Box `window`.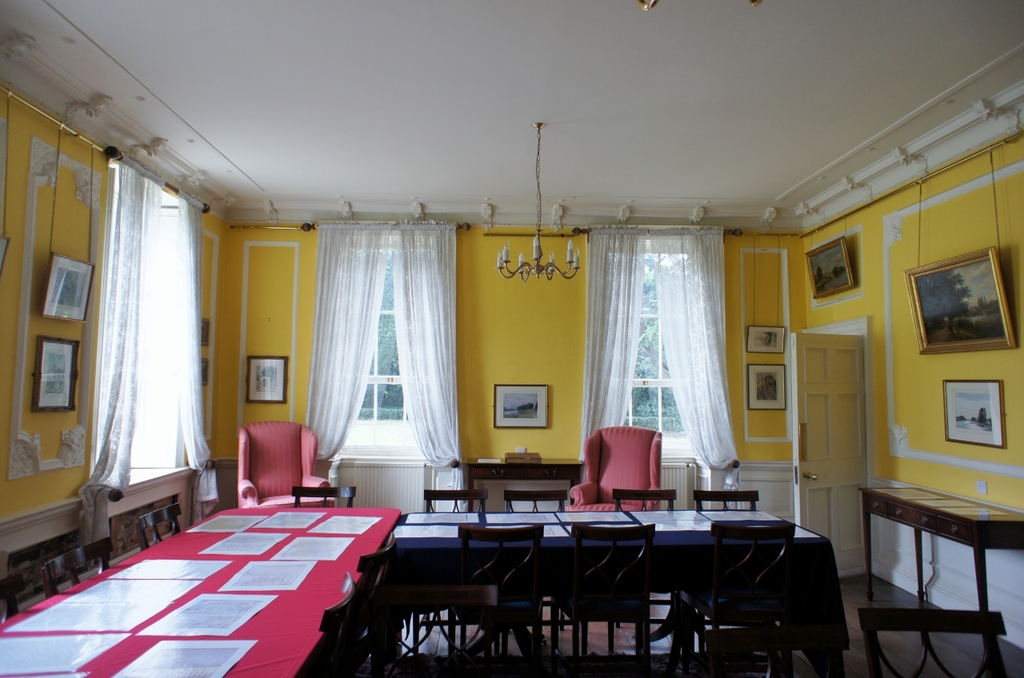
[609, 242, 710, 465].
